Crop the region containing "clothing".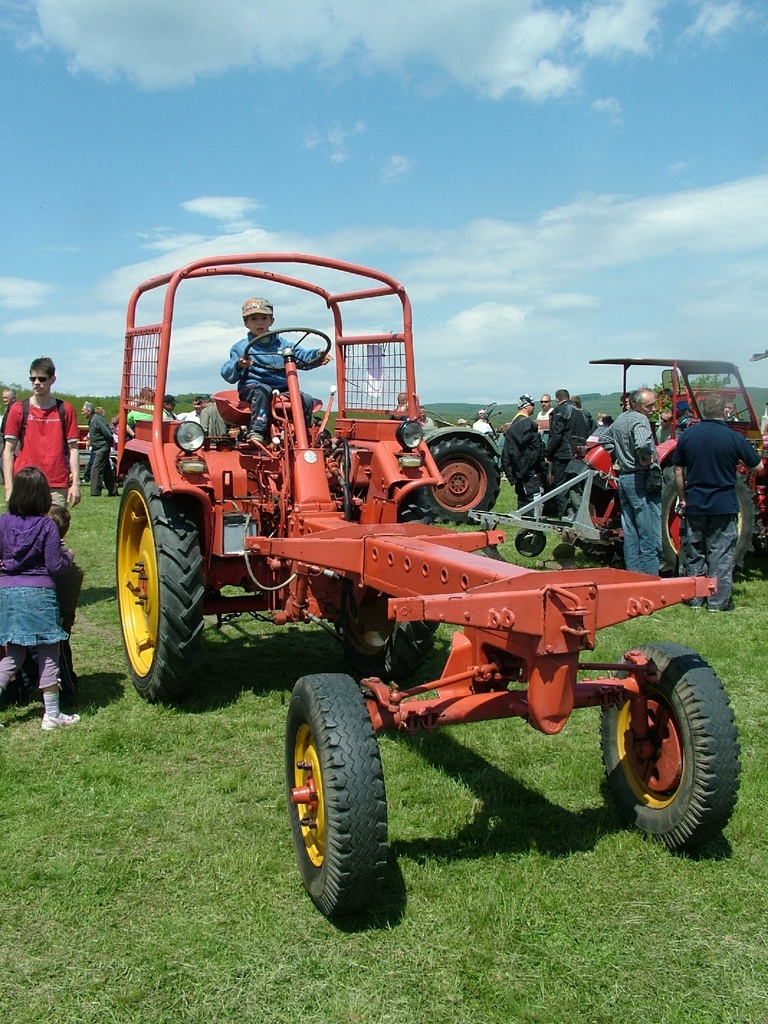
Crop region: rect(501, 412, 541, 513).
